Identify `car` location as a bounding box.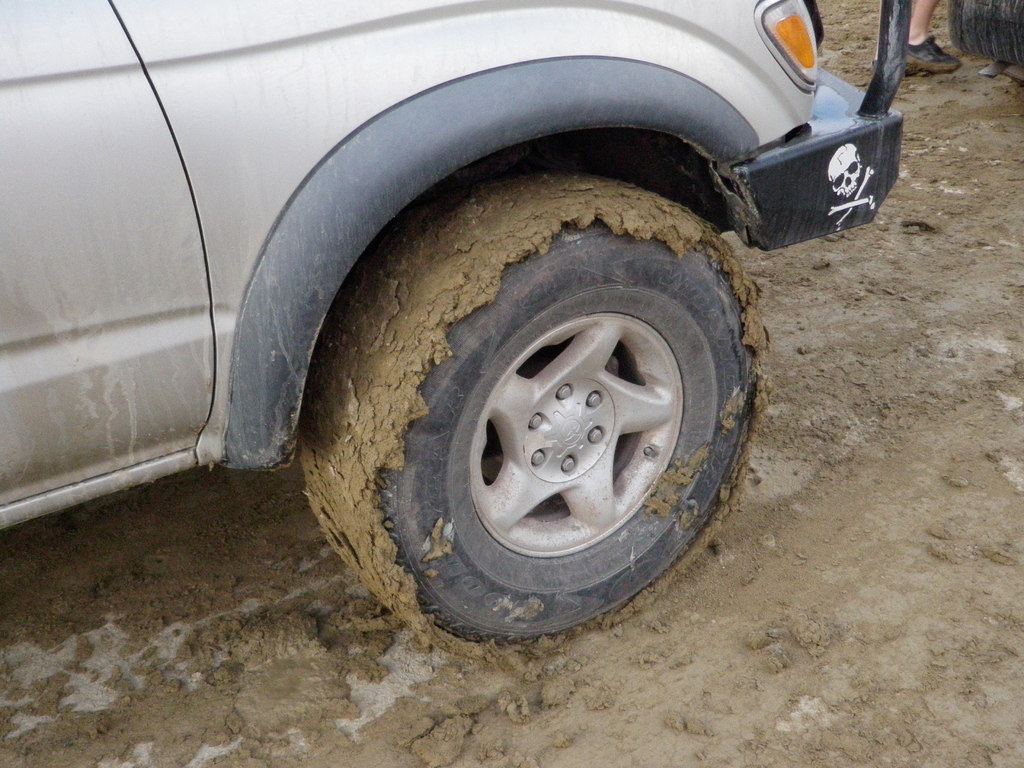
0 0 903 643.
